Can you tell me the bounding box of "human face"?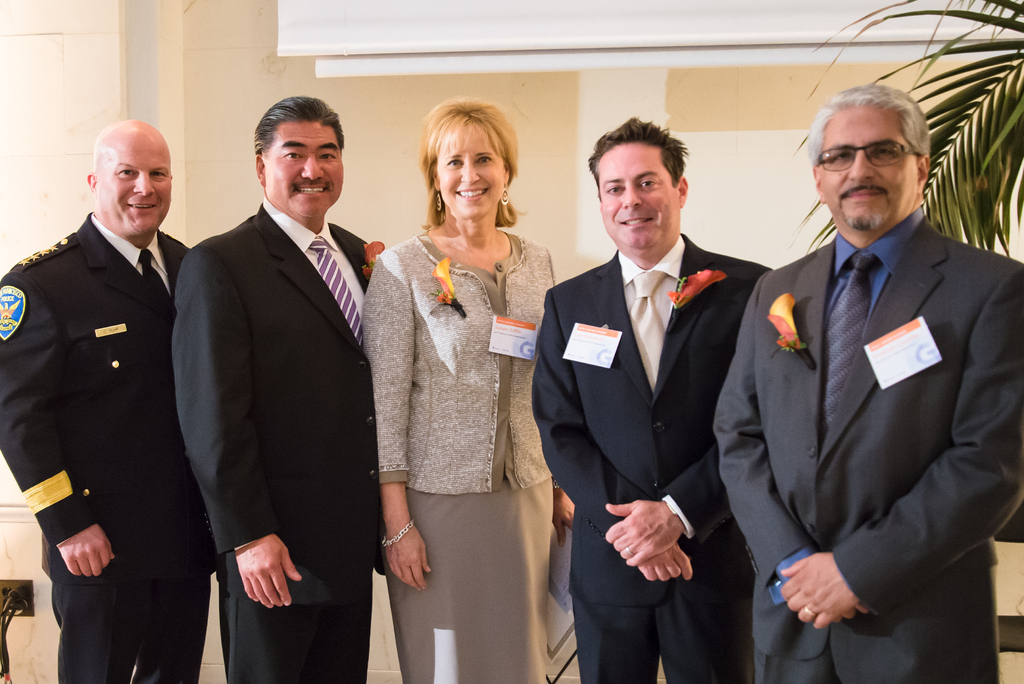
BBox(96, 136, 172, 242).
